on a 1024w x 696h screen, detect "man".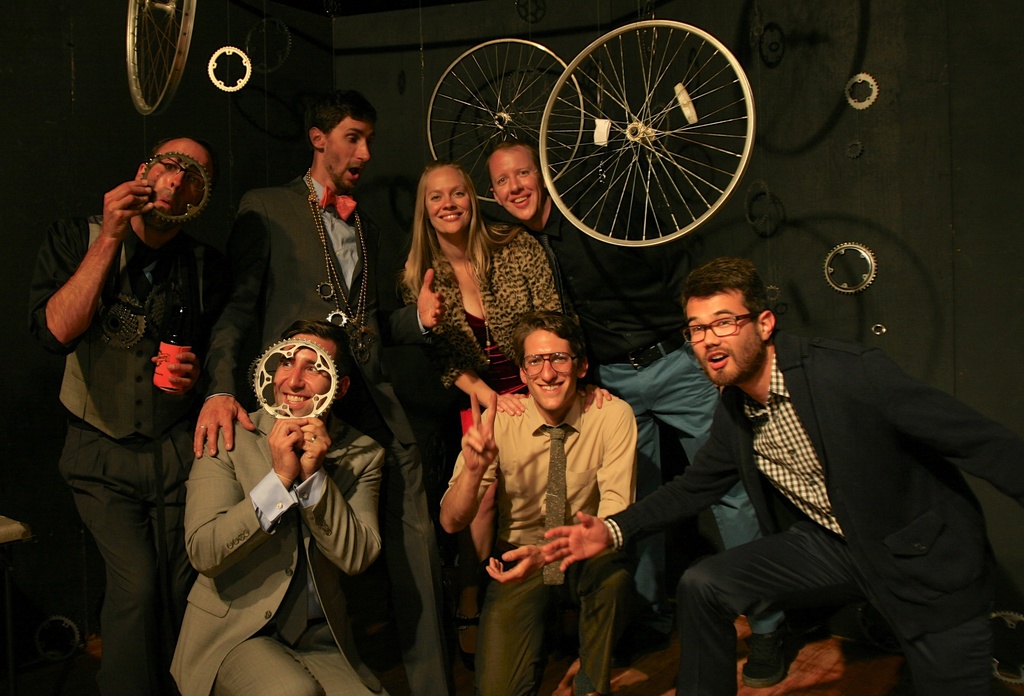
box(438, 305, 646, 695).
